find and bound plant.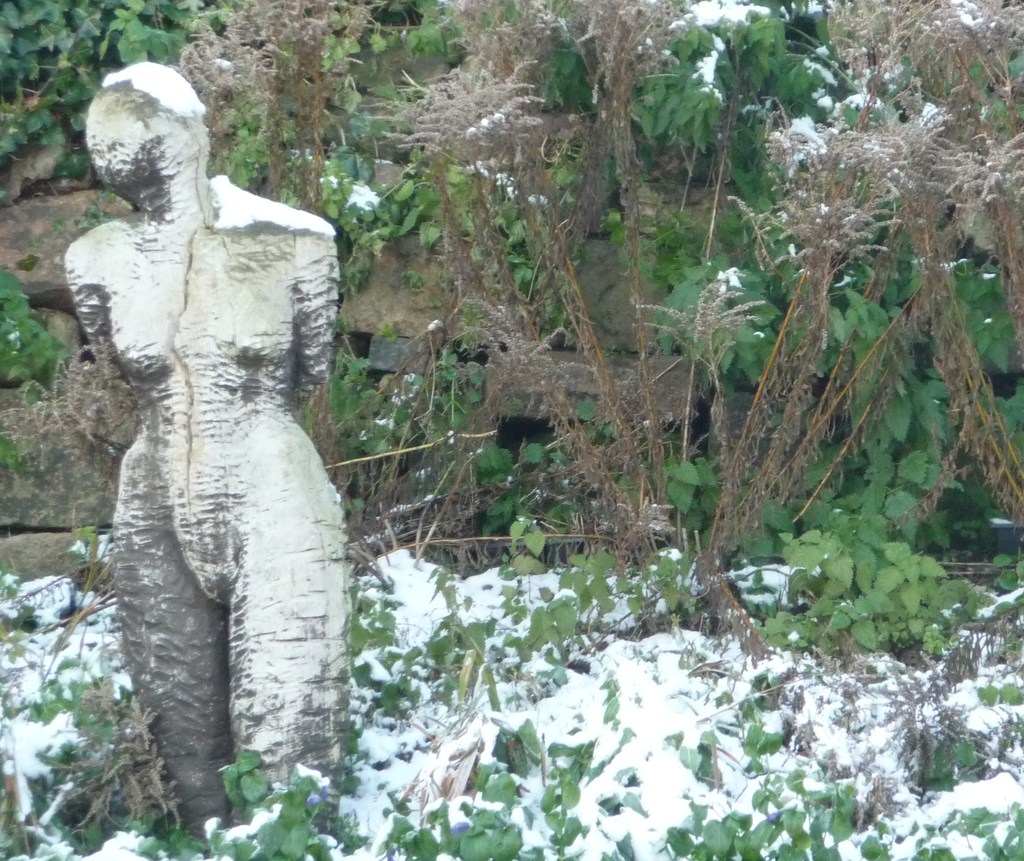
Bound: bbox=[496, 435, 589, 562].
